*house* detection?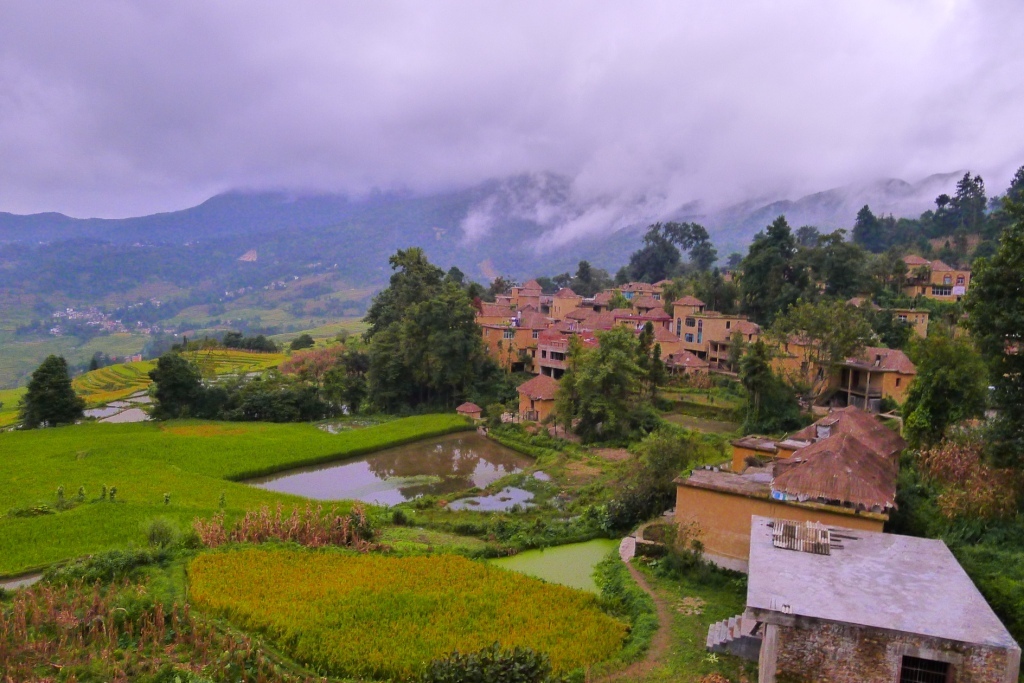
rect(716, 272, 755, 309)
